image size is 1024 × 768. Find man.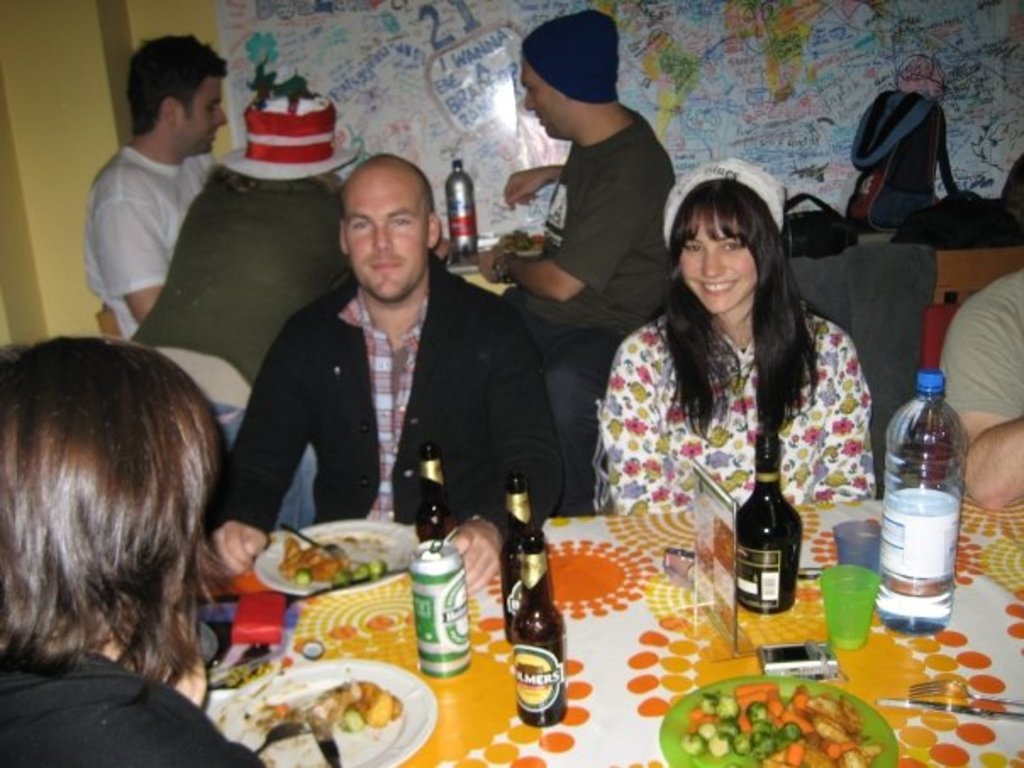
select_region(478, 7, 675, 524).
